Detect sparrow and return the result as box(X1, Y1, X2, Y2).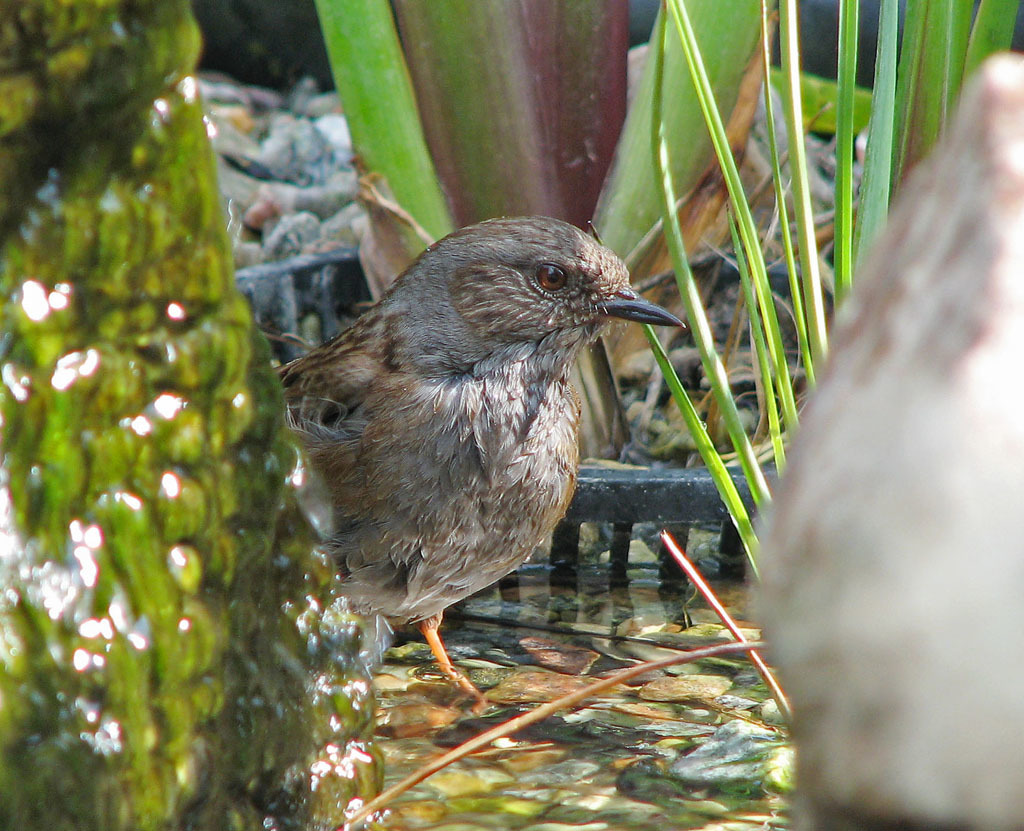
box(275, 213, 689, 705).
